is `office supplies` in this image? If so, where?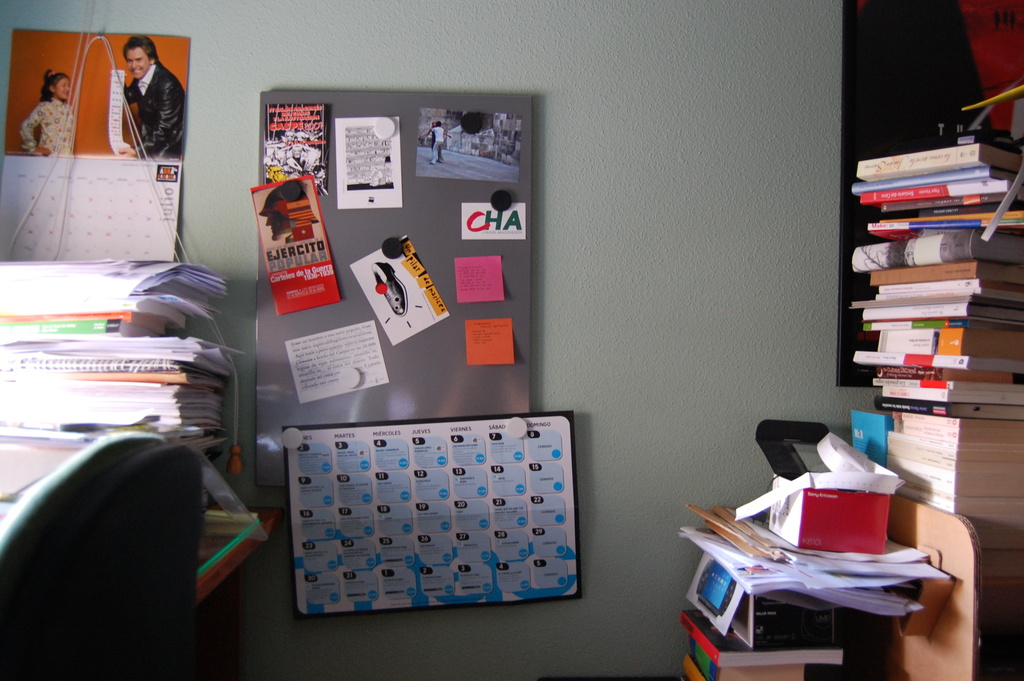
Yes, at 279,180,303,201.
